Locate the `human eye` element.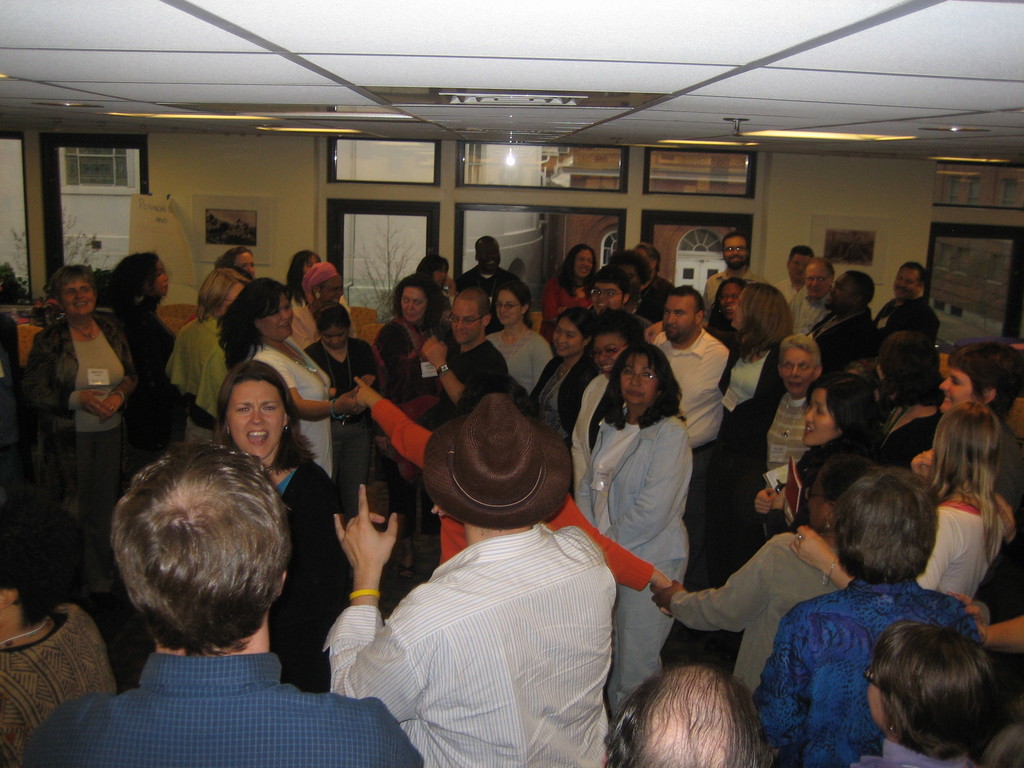
Element bbox: 556, 328, 562, 336.
